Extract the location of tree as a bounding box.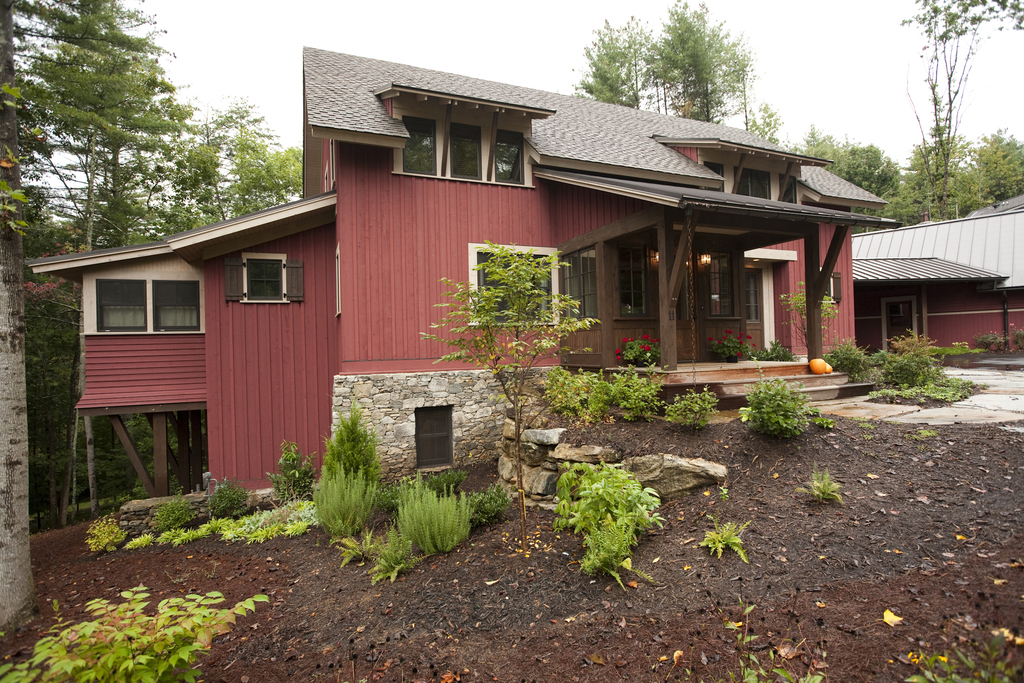
(left=0, top=0, right=194, bottom=647).
